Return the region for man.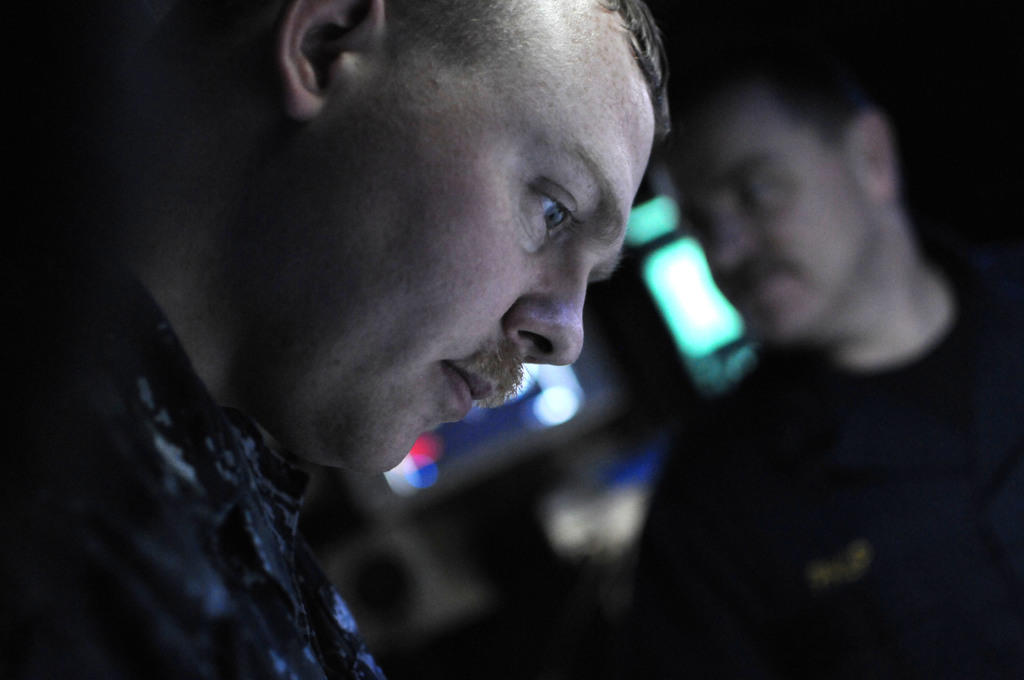
<bbox>632, 29, 1023, 679</bbox>.
